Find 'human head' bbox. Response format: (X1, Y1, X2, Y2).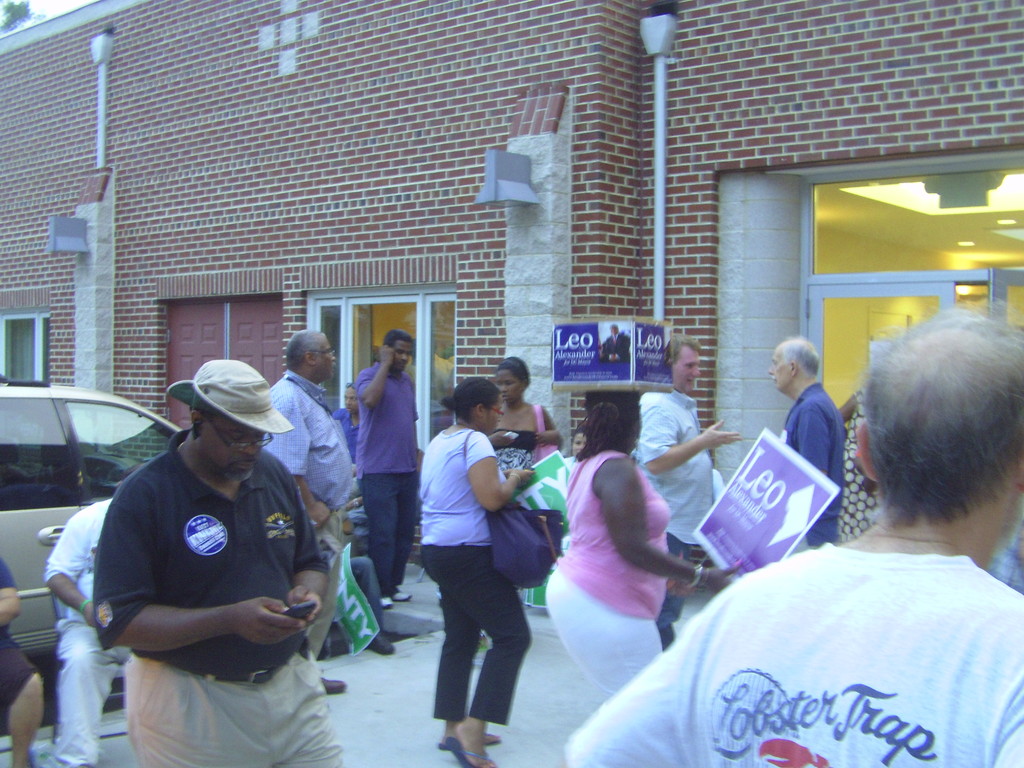
(495, 356, 534, 406).
